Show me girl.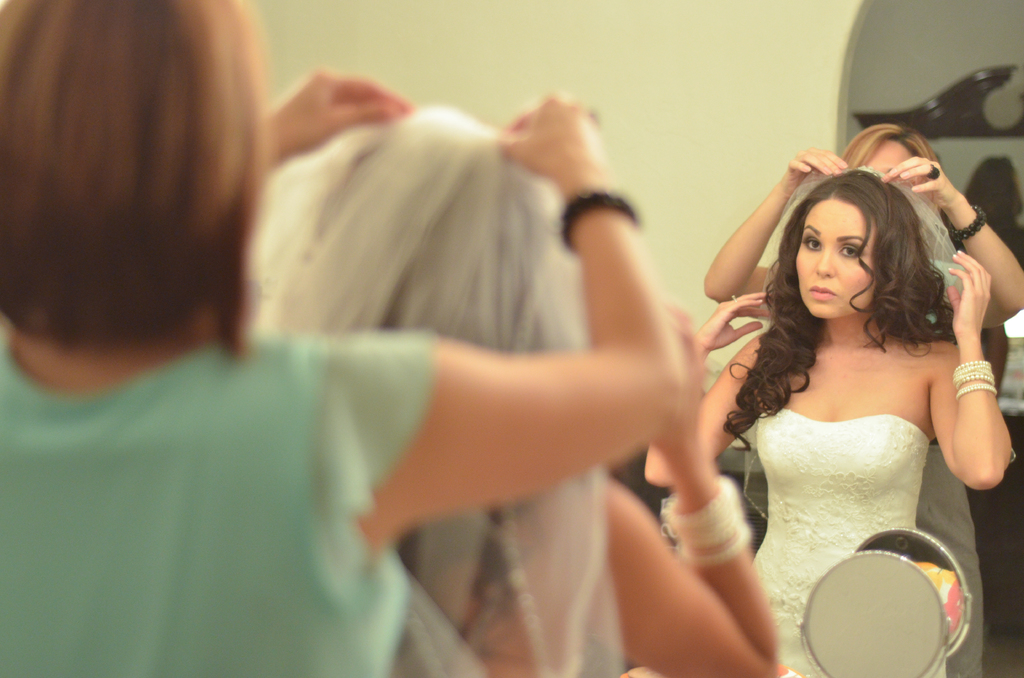
girl is here: {"left": 643, "top": 165, "right": 1014, "bottom": 677}.
